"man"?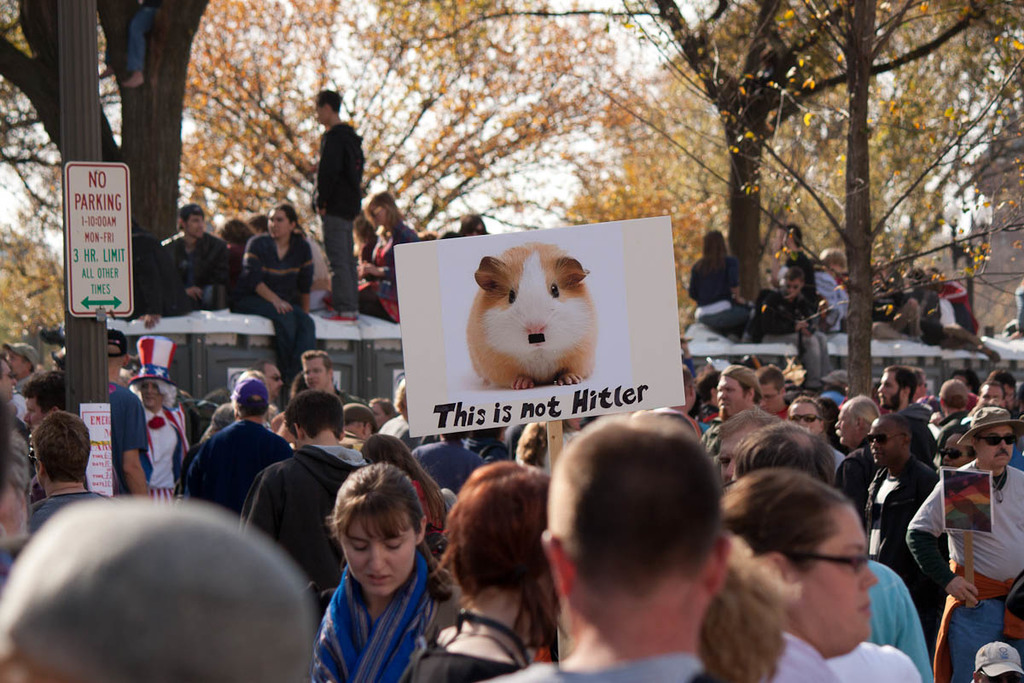
<bbox>99, 0, 160, 90</bbox>
